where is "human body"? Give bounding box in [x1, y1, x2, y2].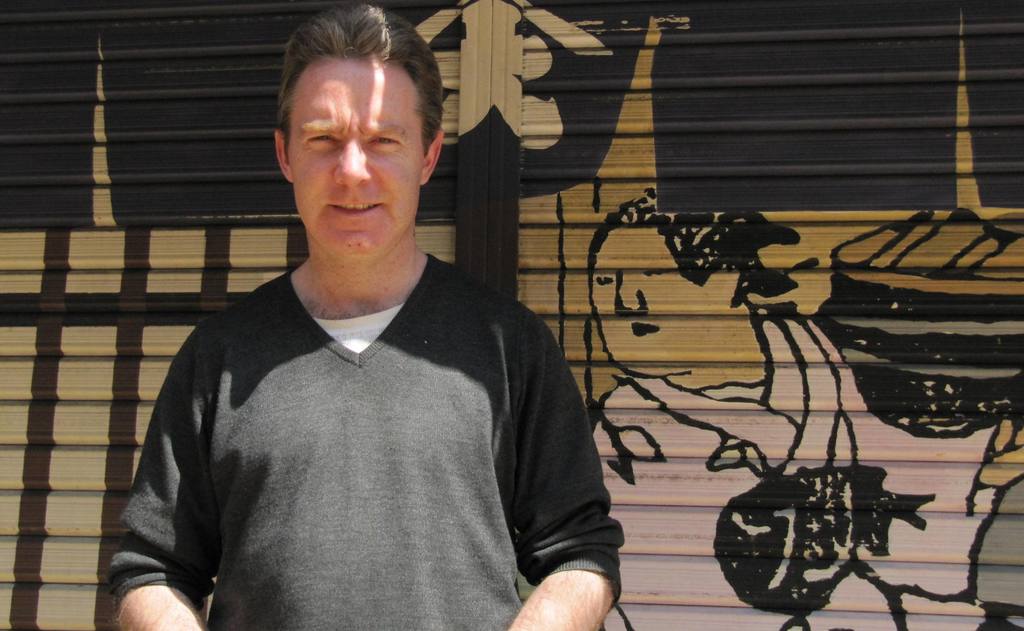
[107, 0, 619, 630].
